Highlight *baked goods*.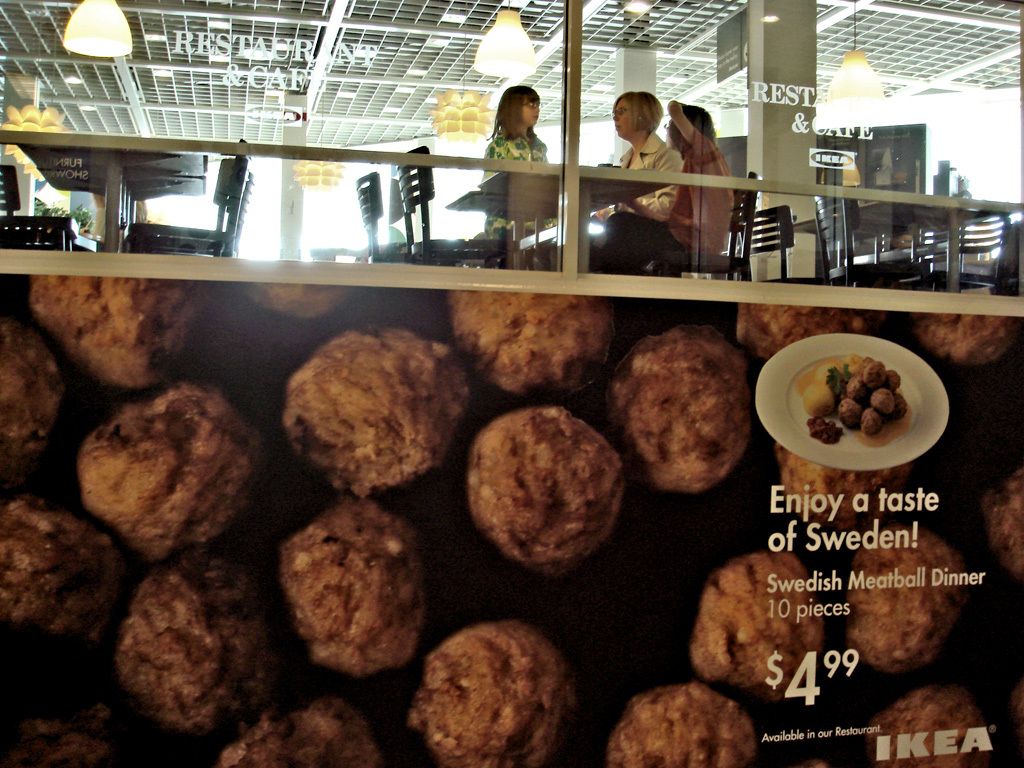
Highlighted region: bbox=(117, 556, 290, 742).
